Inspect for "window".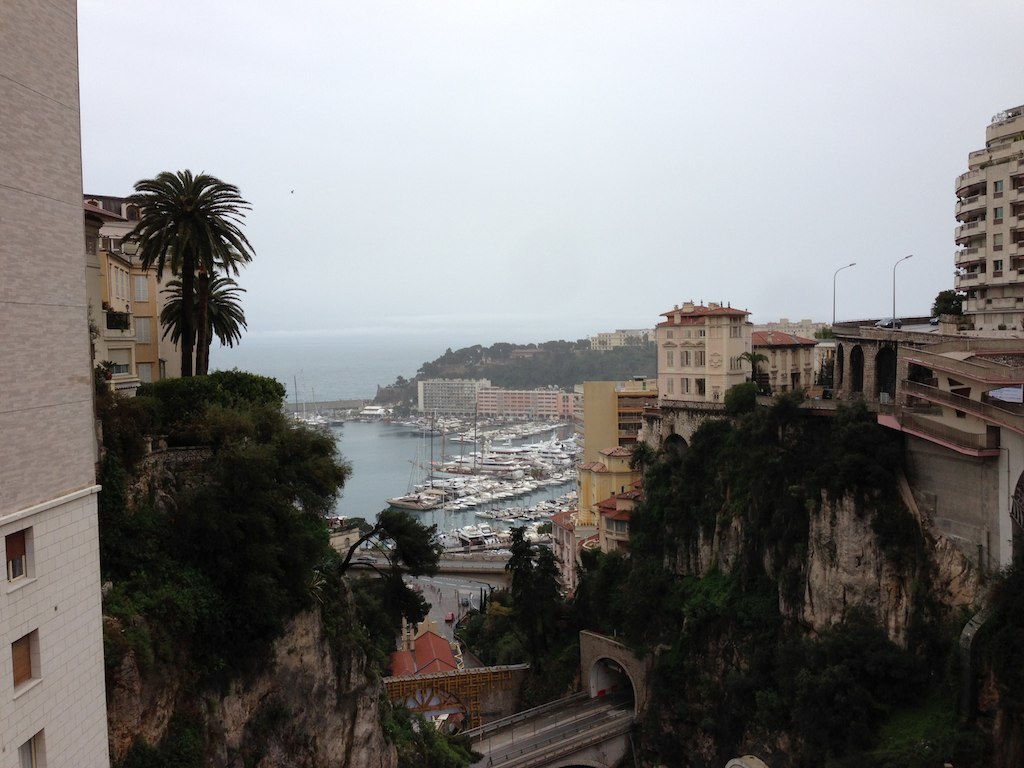
Inspection: <bbox>550, 548, 560, 559</bbox>.
